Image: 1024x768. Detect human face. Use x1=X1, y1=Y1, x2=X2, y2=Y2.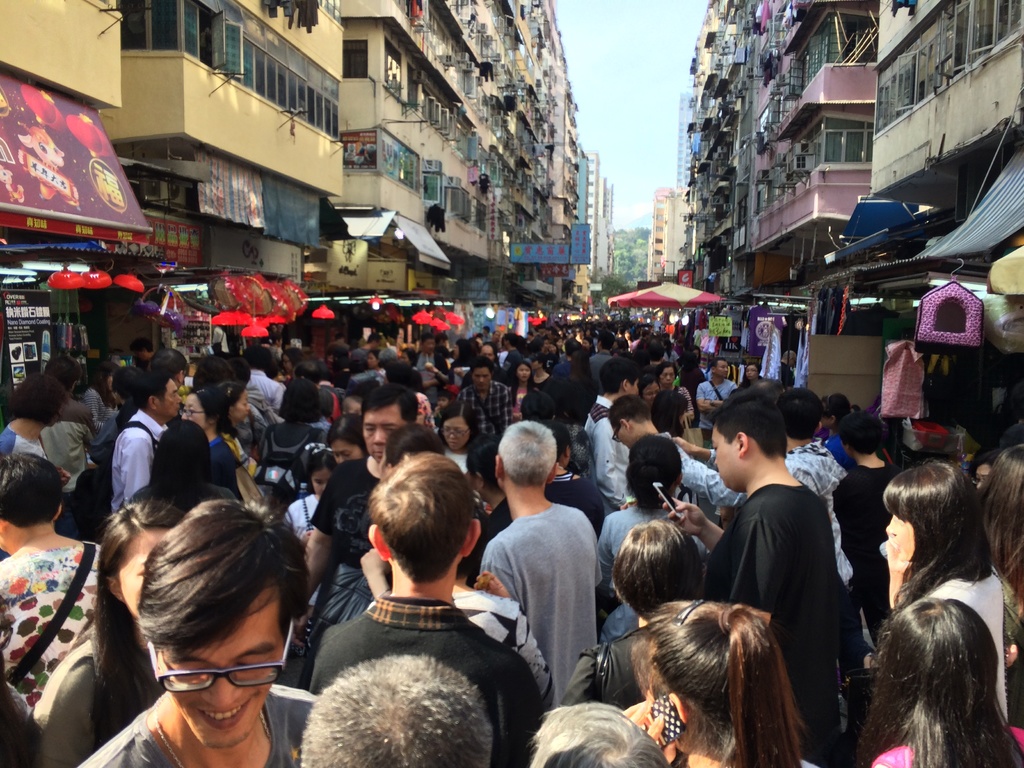
x1=180, y1=394, x2=209, y2=429.
